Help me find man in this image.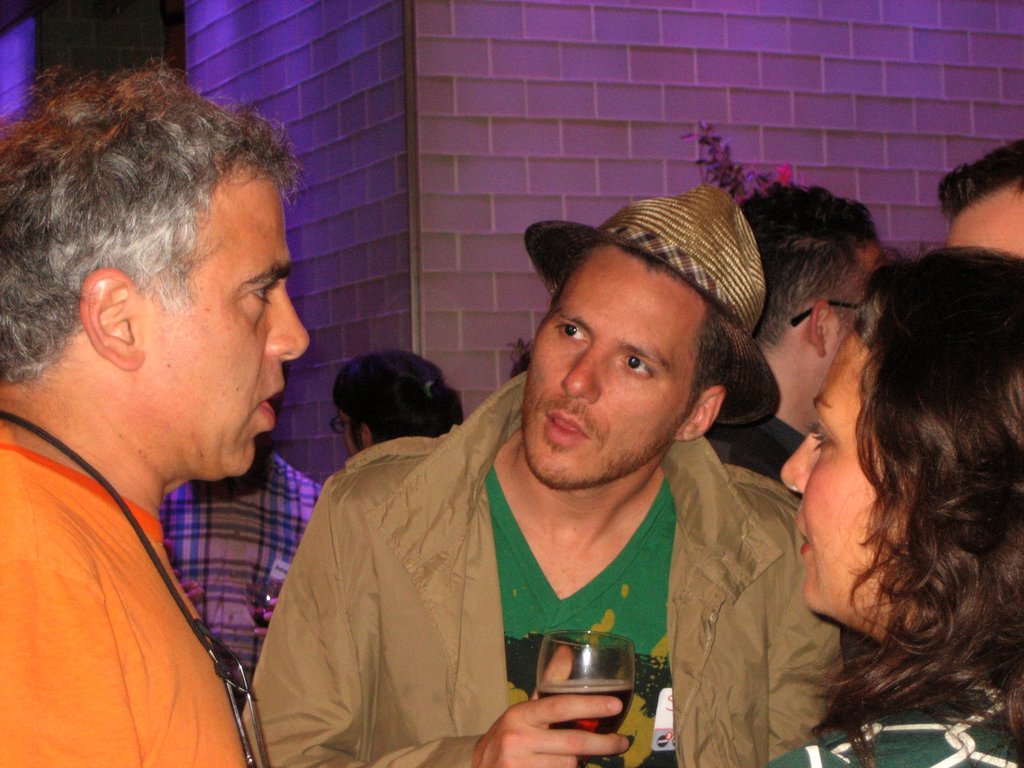
Found it: bbox(710, 170, 897, 506).
